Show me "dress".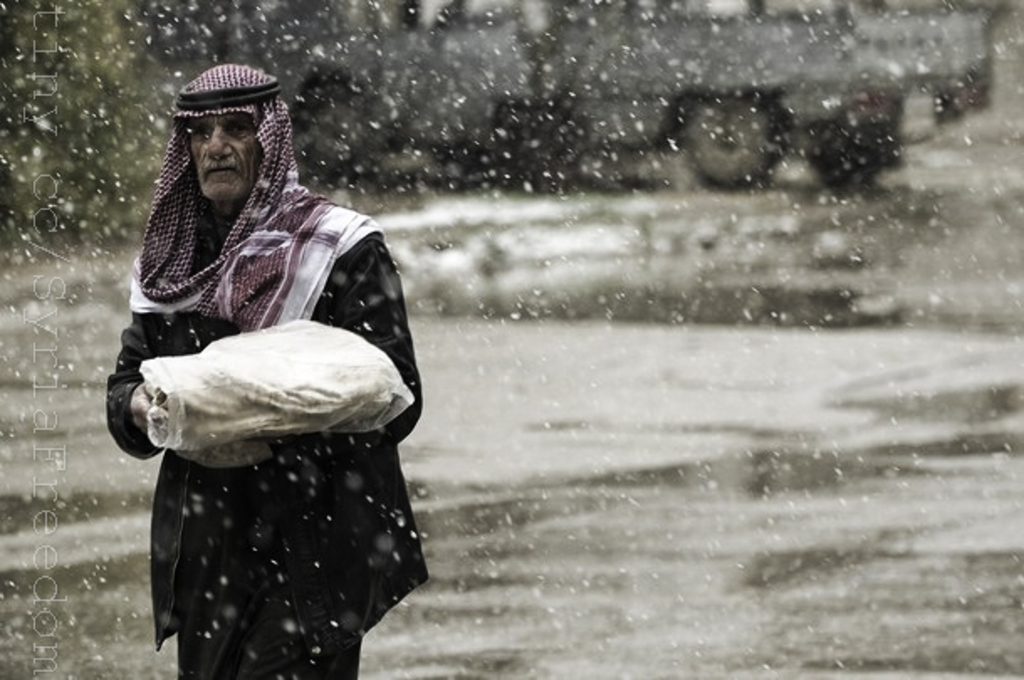
"dress" is here: (x1=112, y1=175, x2=413, y2=651).
